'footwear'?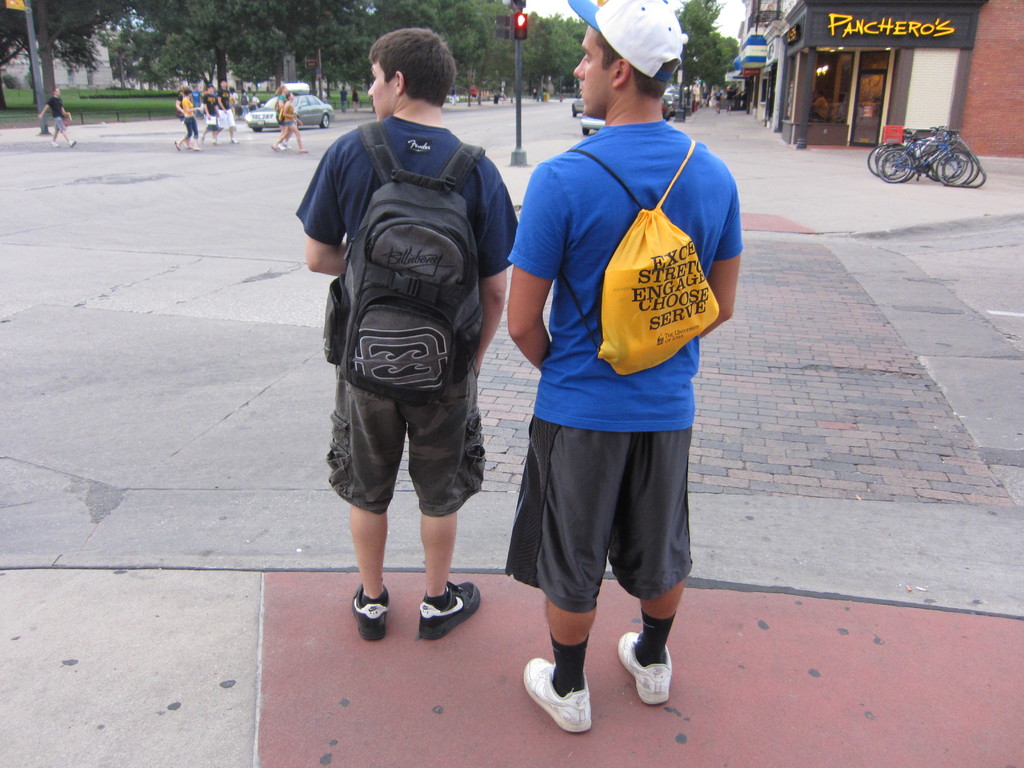
{"left": 355, "top": 580, "right": 386, "bottom": 639}
